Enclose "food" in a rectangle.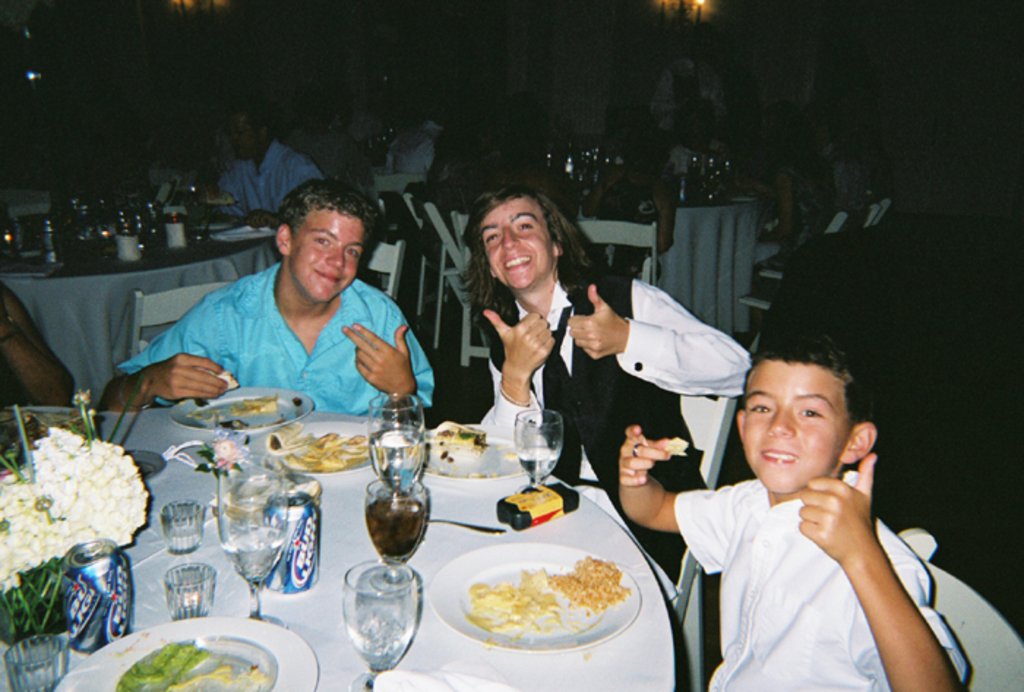
<bbox>230, 395, 279, 417</bbox>.
